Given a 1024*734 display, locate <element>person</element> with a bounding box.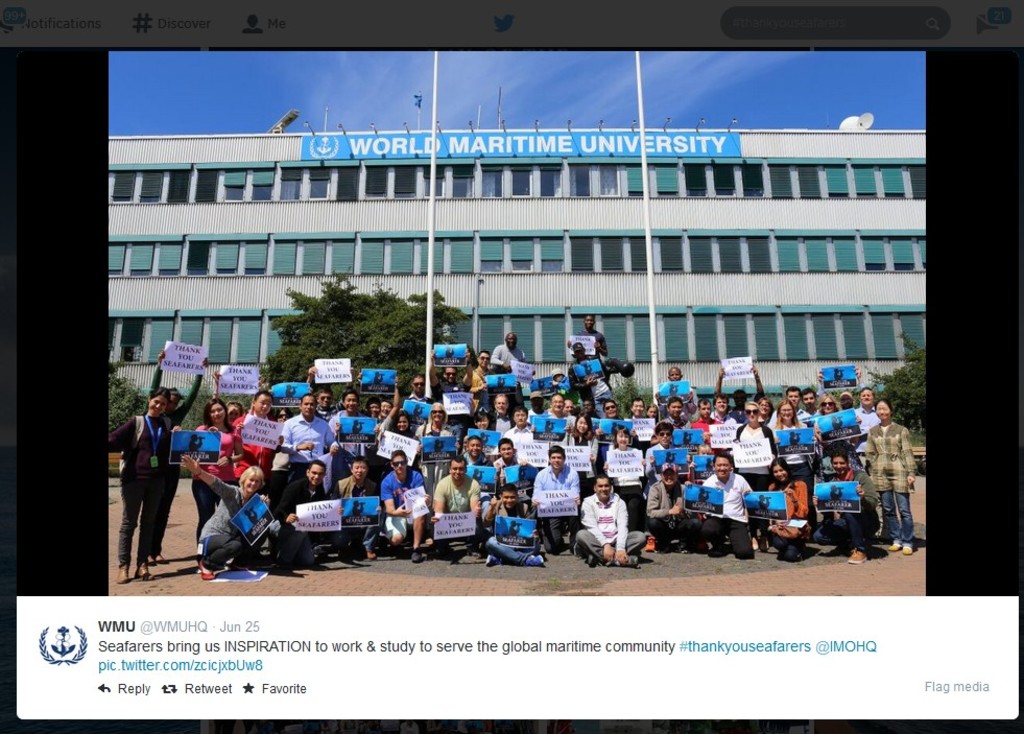
Located: left=691, top=452, right=754, bottom=564.
